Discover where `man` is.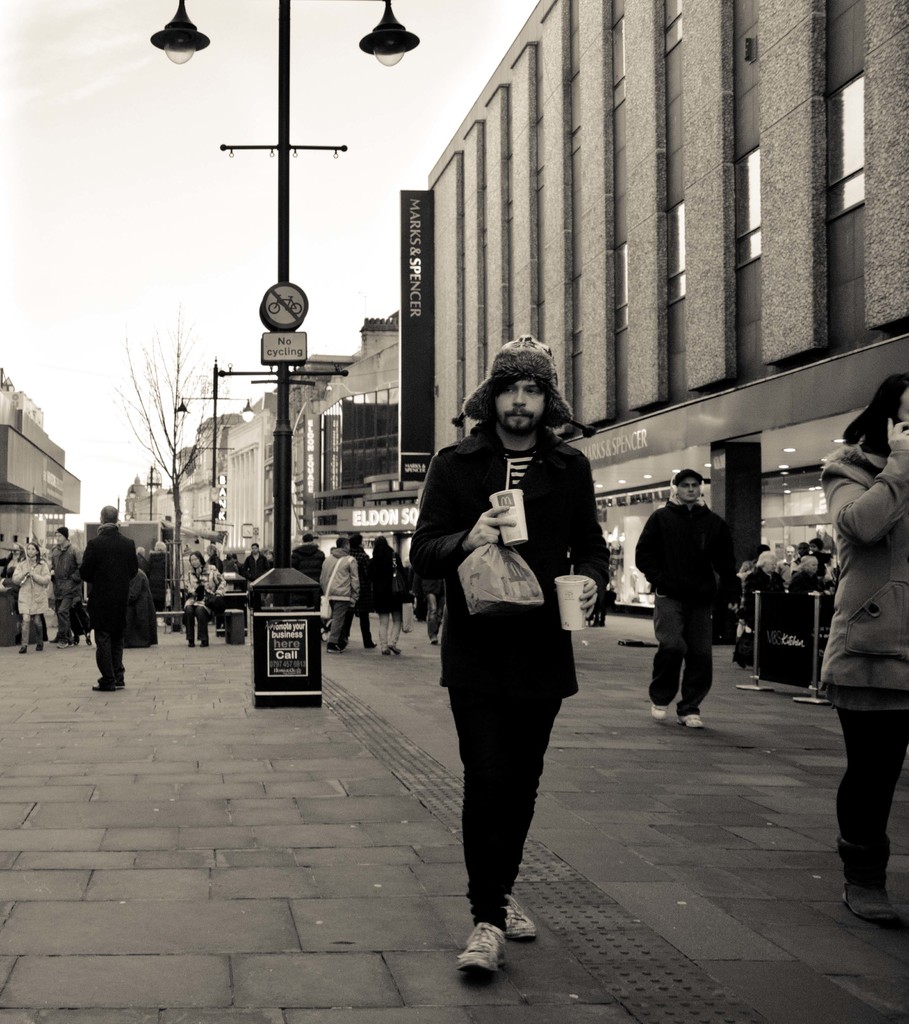
Discovered at (left=794, top=556, right=828, bottom=594).
